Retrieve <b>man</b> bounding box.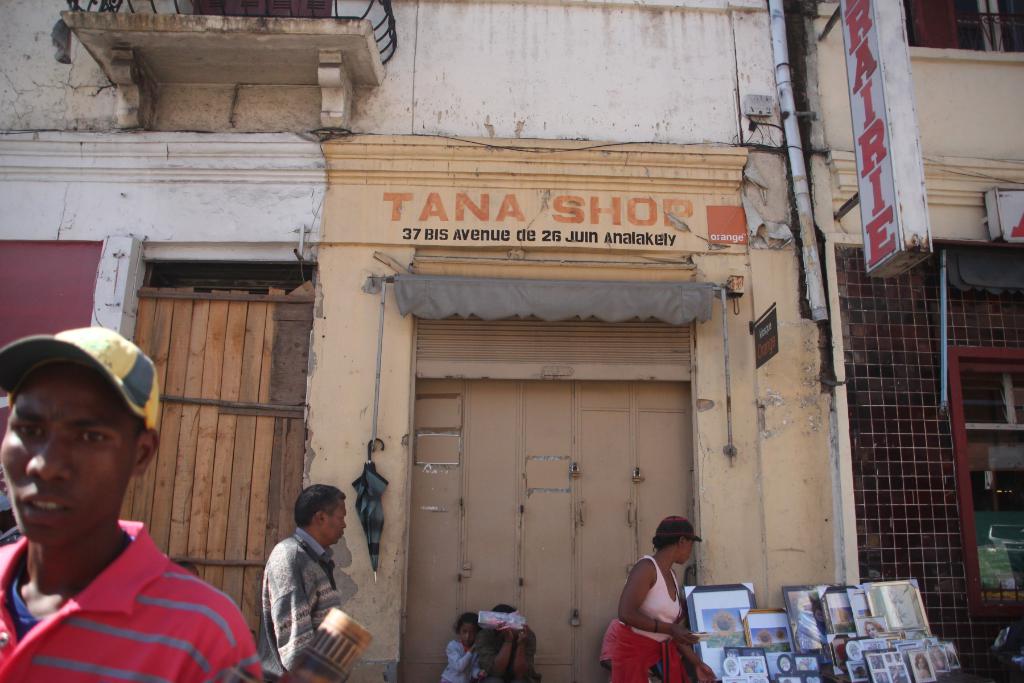
Bounding box: [left=0, top=323, right=261, bottom=682].
